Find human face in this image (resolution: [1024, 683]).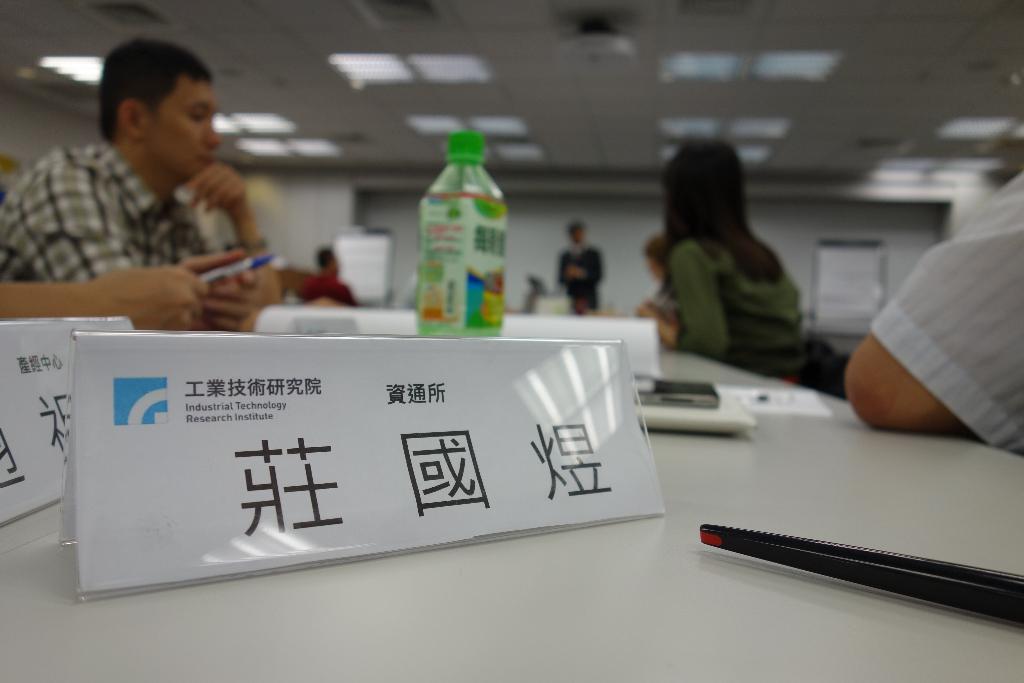
pyautogui.locateOnScreen(138, 80, 223, 180).
